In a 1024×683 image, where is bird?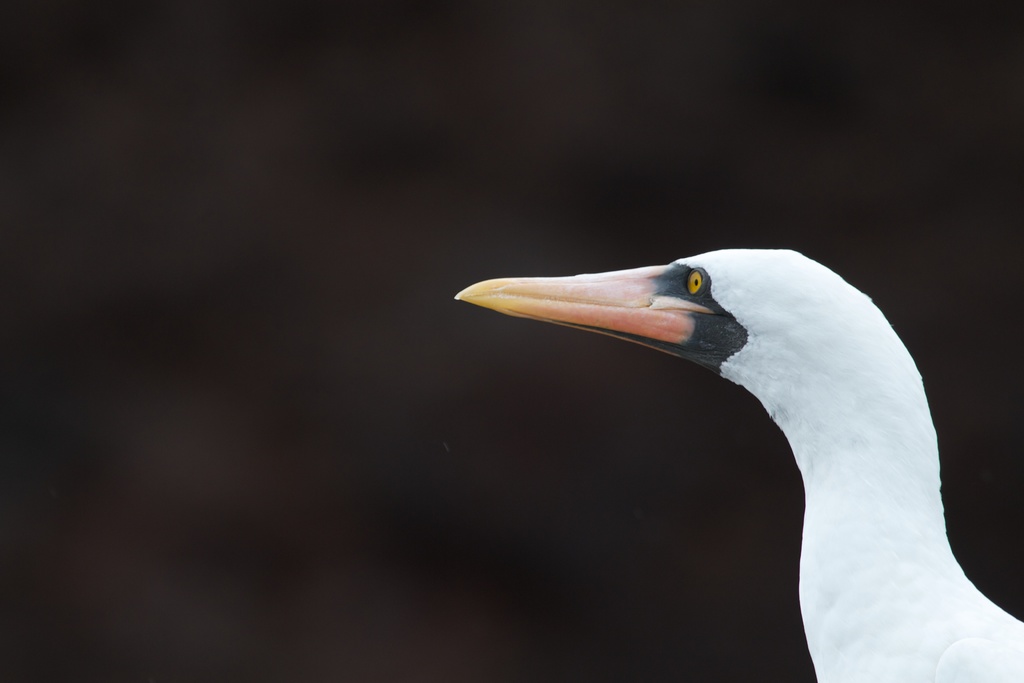
<bbox>444, 250, 1023, 654</bbox>.
